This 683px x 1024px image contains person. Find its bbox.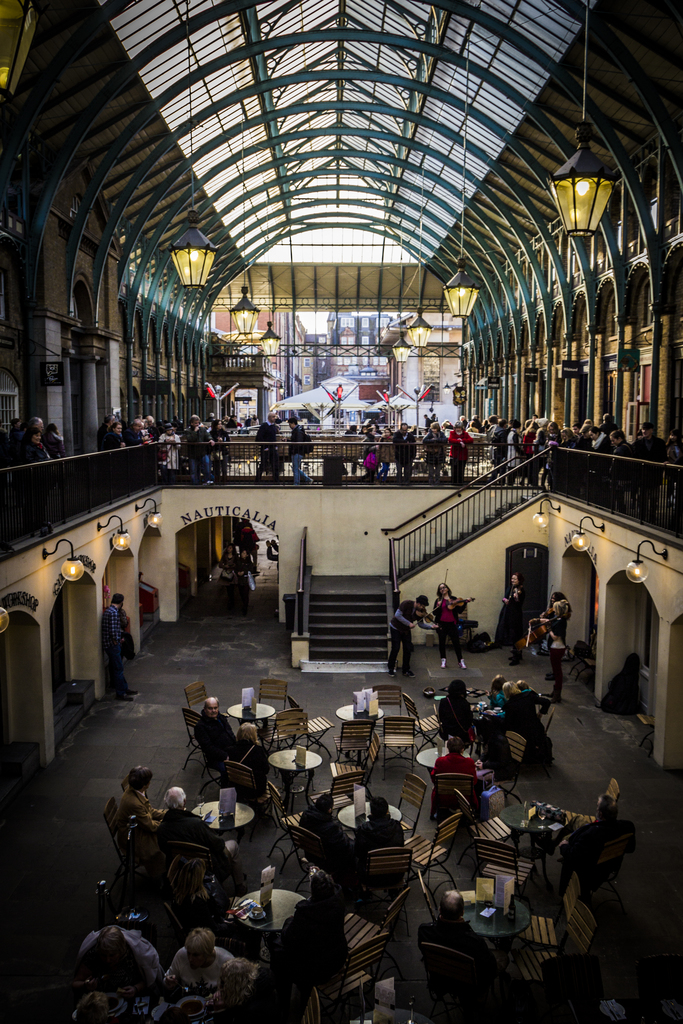
x1=101 y1=589 x2=141 y2=703.
